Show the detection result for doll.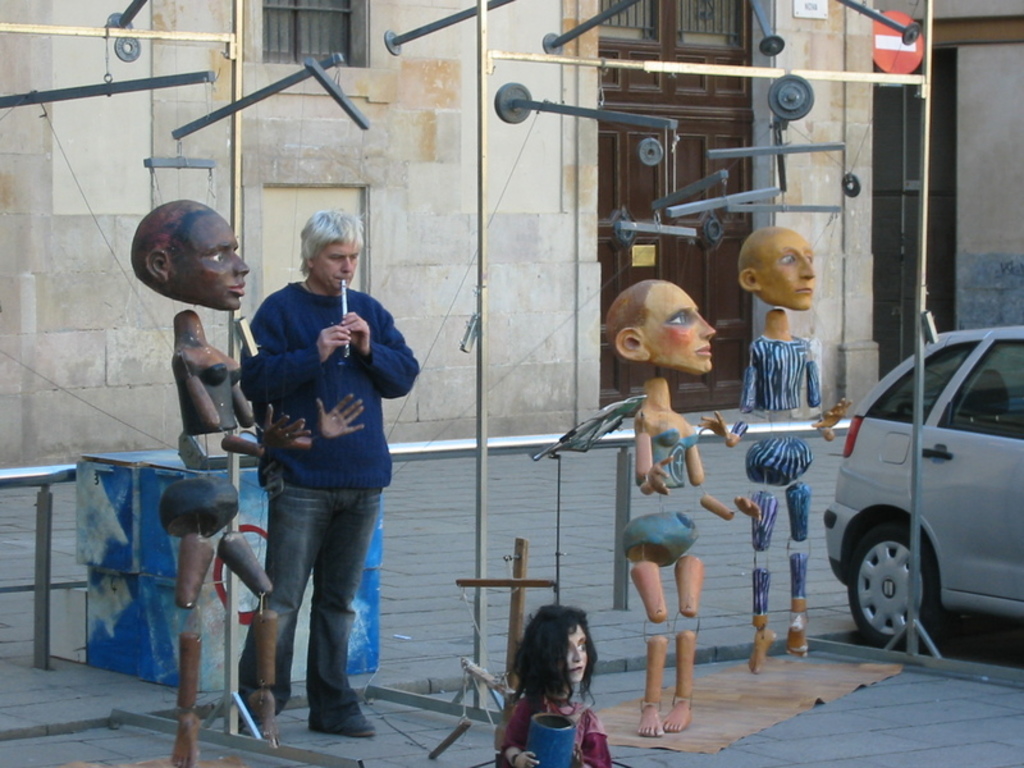
l=497, t=600, r=625, b=767.
